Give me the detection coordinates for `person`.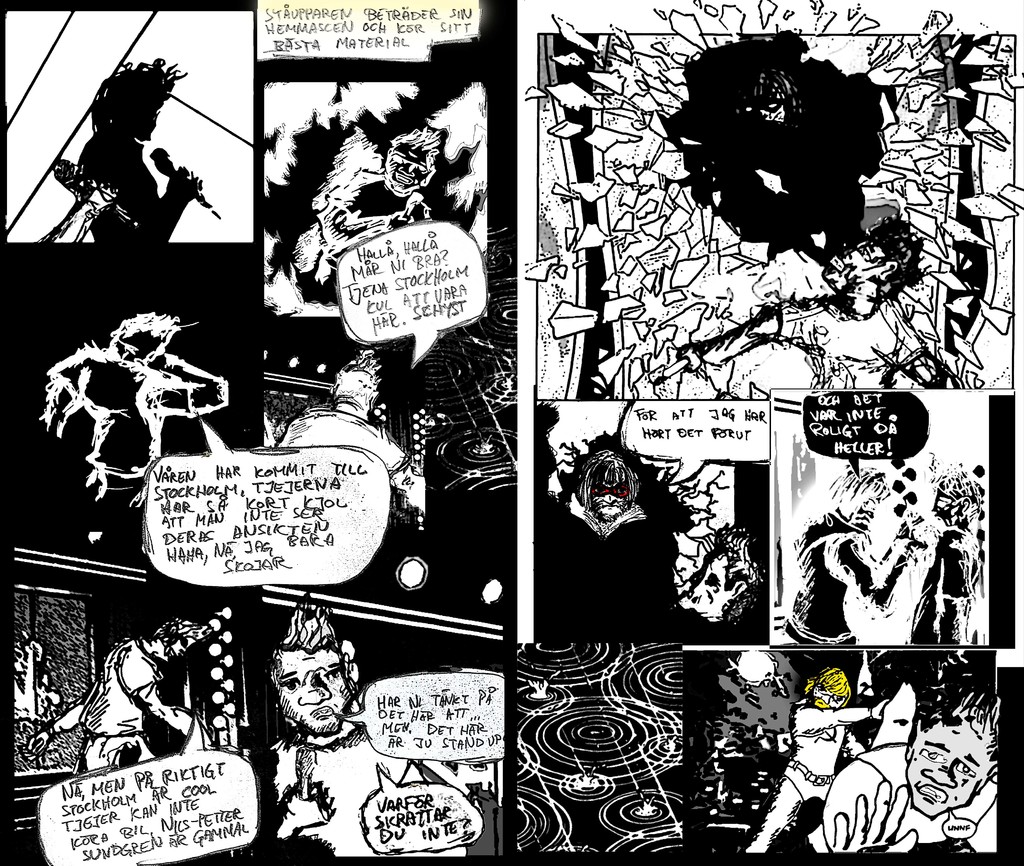
{"left": 24, "top": 613, "right": 216, "bottom": 788}.
